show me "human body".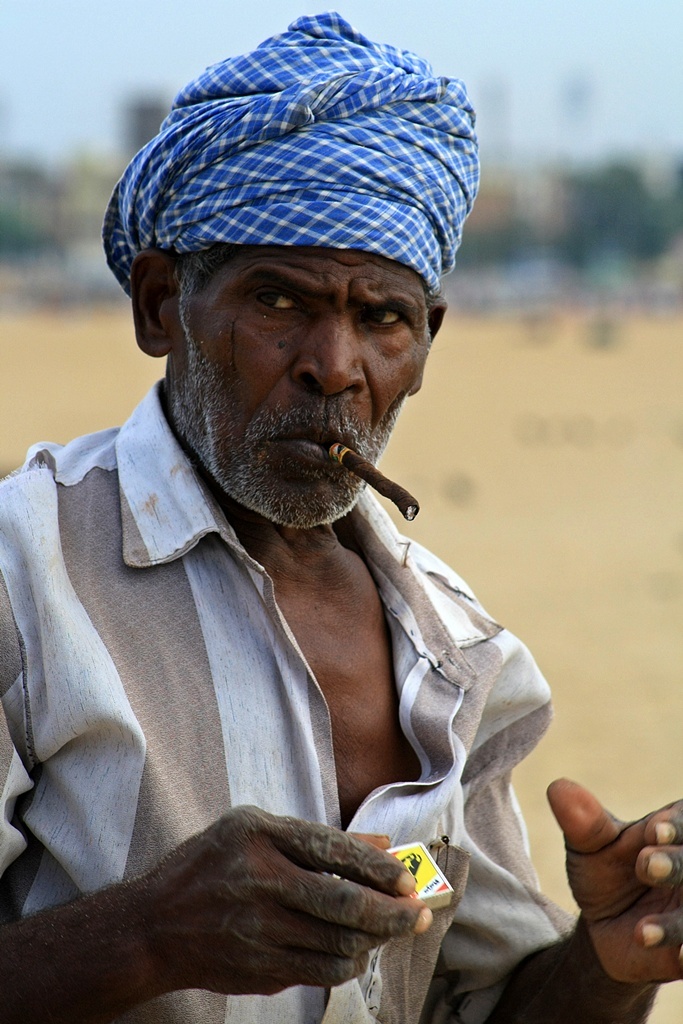
"human body" is here: (left=0, top=12, right=682, bottom=1023).
